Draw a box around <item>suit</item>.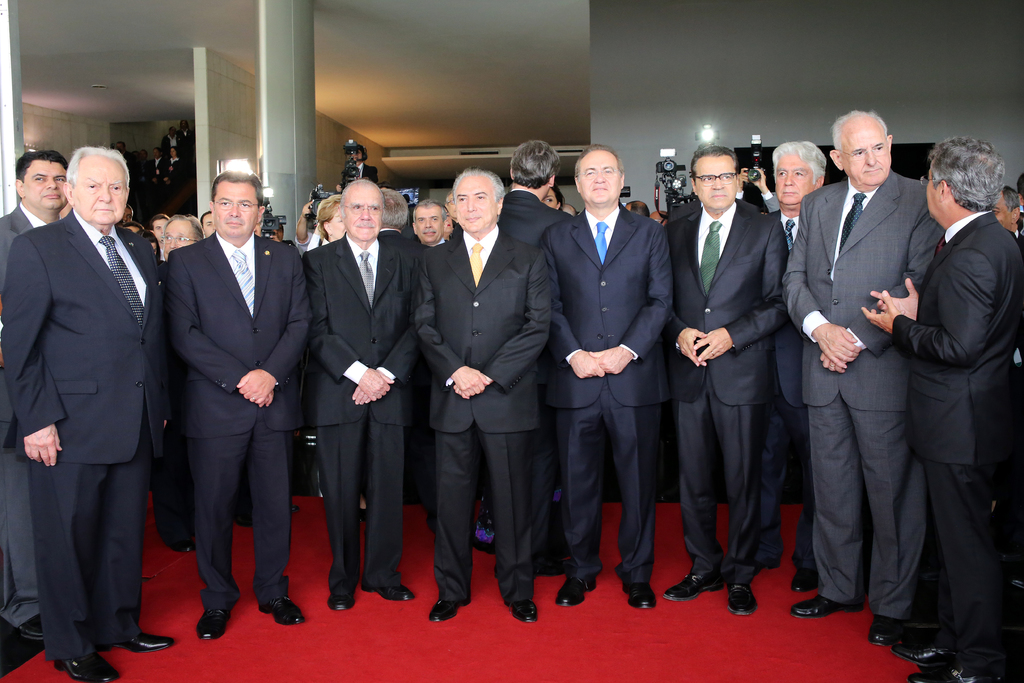
region(299, 231, 420, 598).
